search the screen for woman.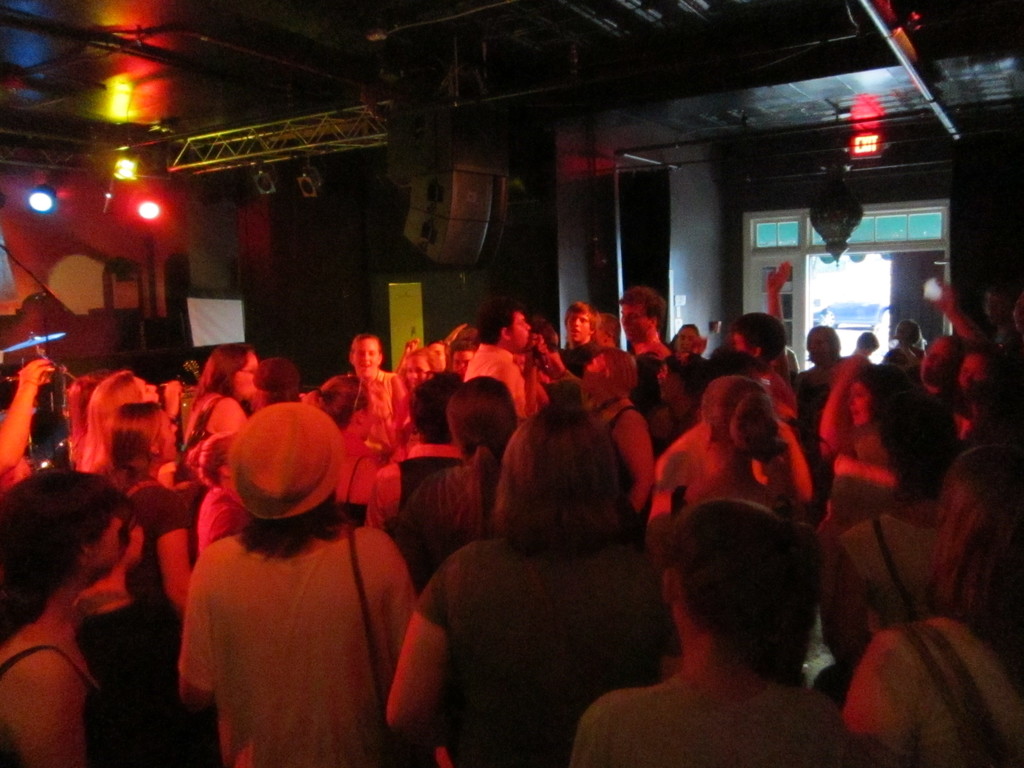
Found at <bbox>790, 324, 846, 468</bbox>.
